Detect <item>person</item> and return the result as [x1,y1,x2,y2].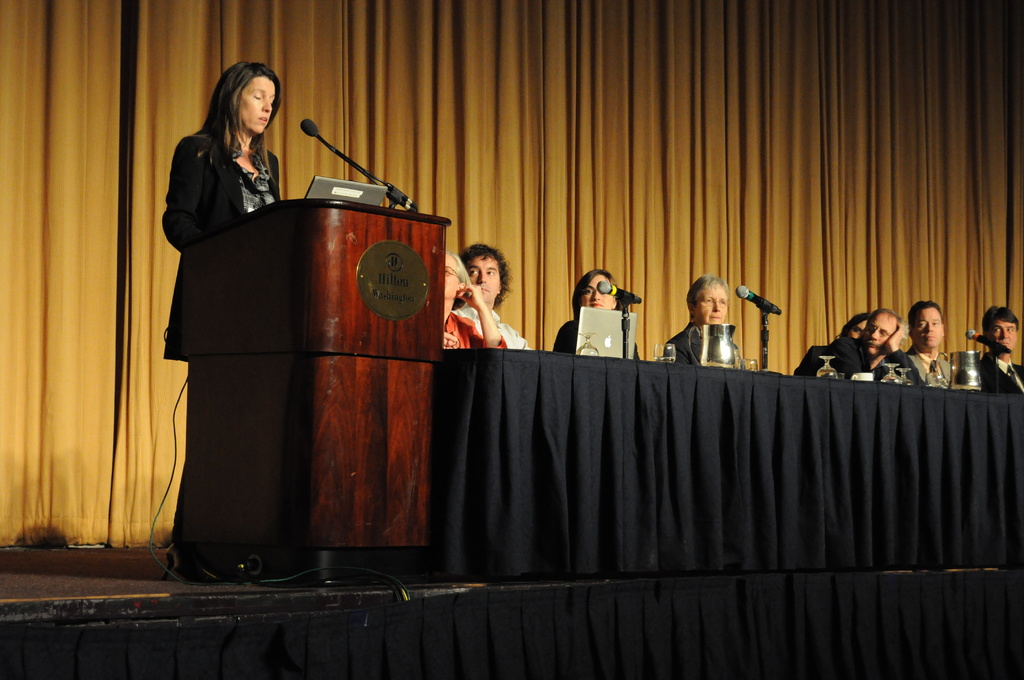
[975,301,1023,387].
